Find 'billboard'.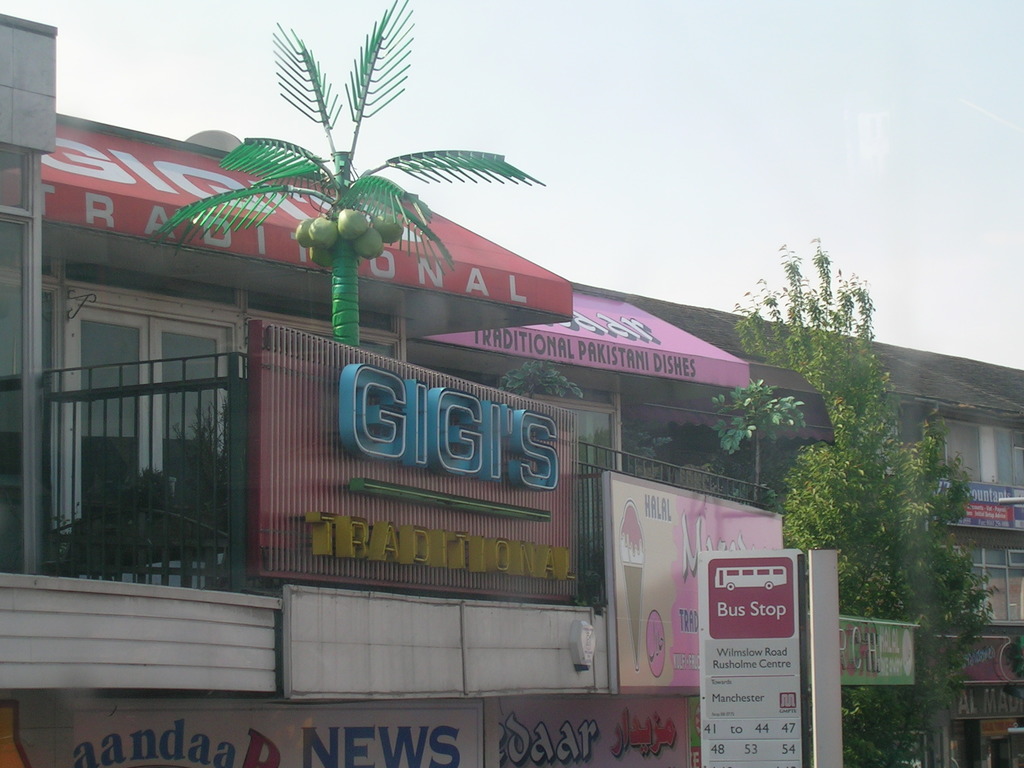
833 616 922 688.
